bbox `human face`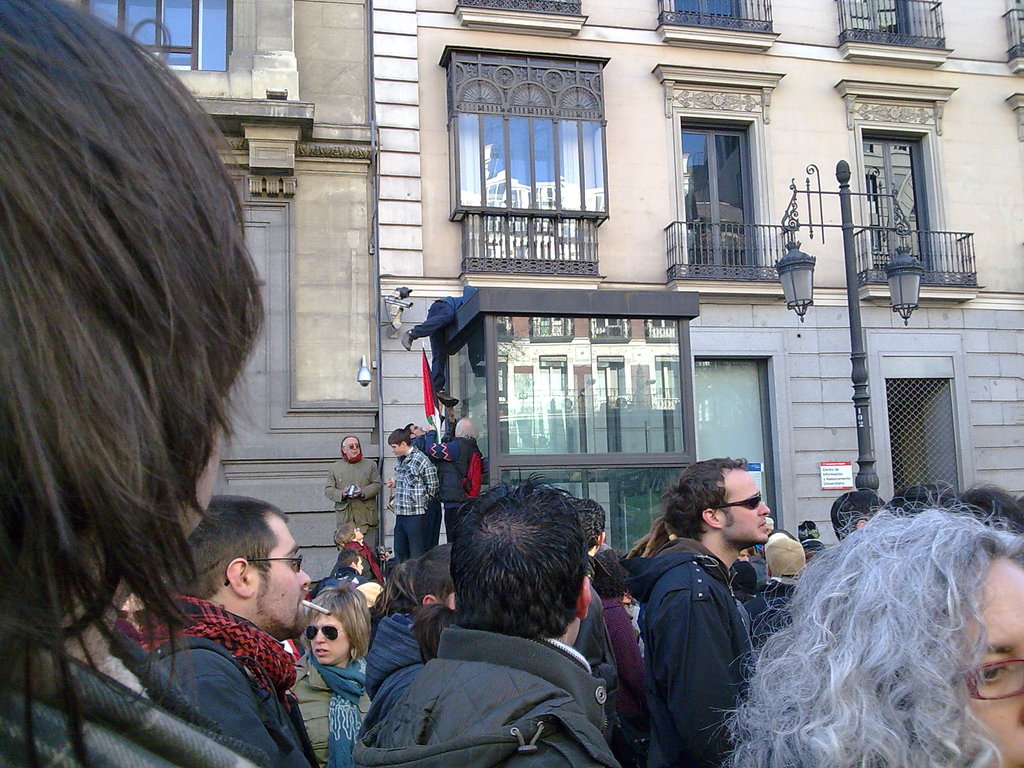
<region>250, 513, 315, 628</region>
